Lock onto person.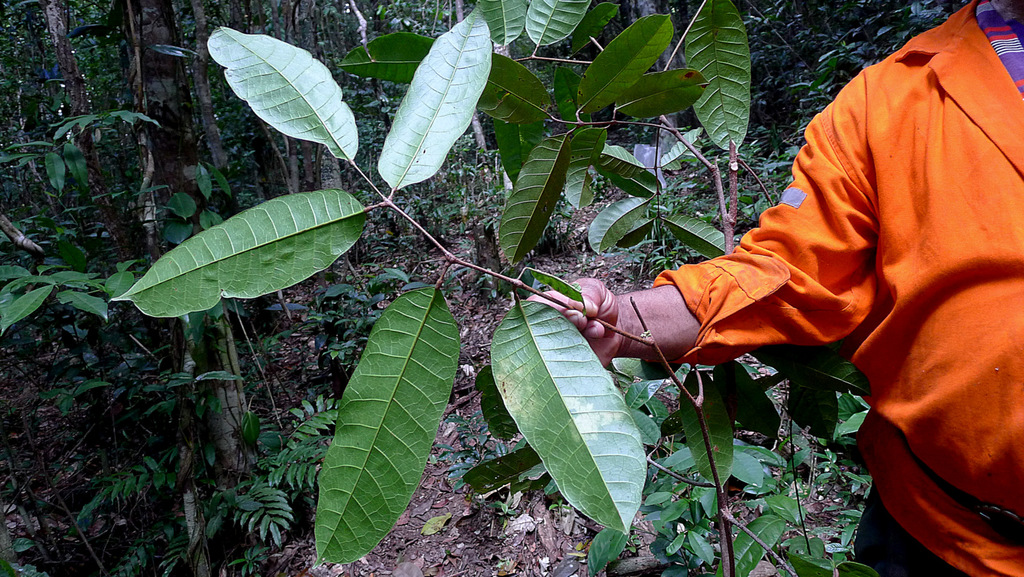
Locked: x1=519 y1=0 x2=1023 y2=576.
